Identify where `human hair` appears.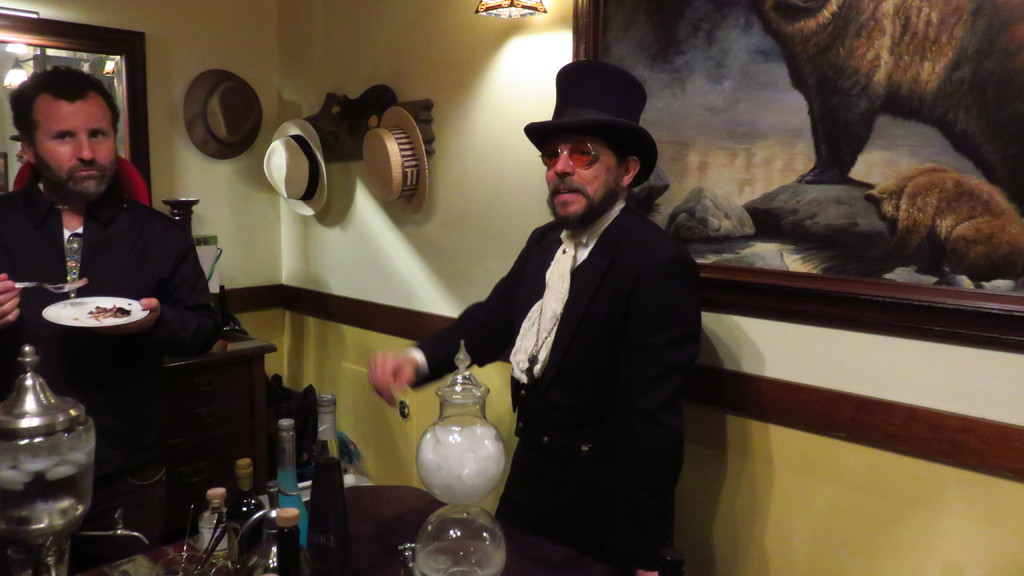
Appears at region(8, 60, 121, 143).
